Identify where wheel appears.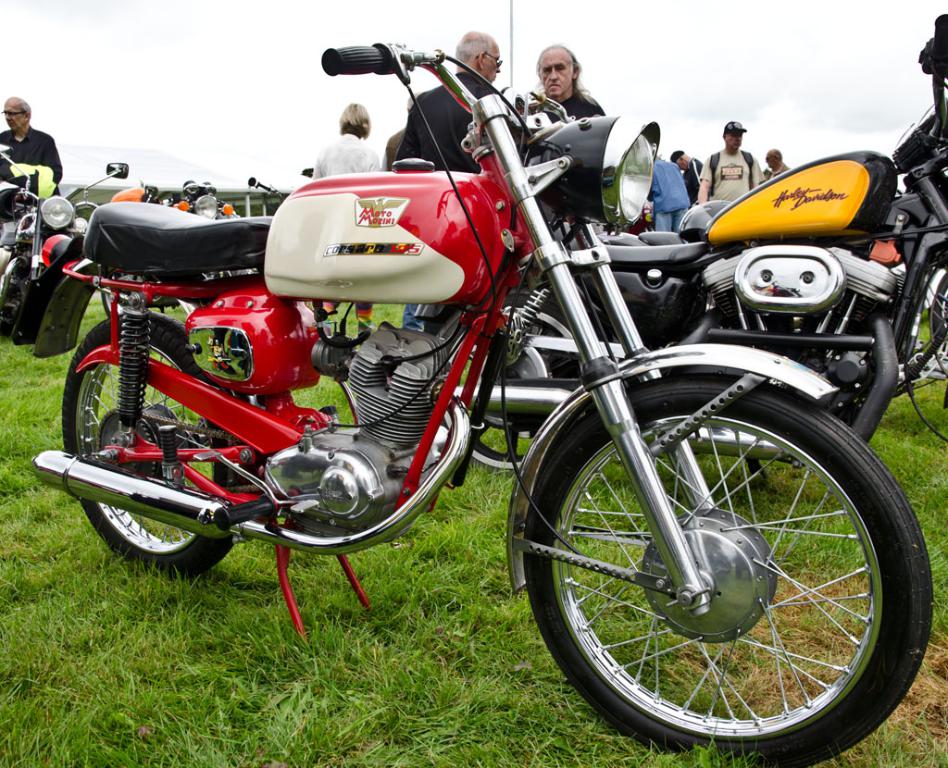
Appears at [left=932, top=279, right=947, bottom=338].
